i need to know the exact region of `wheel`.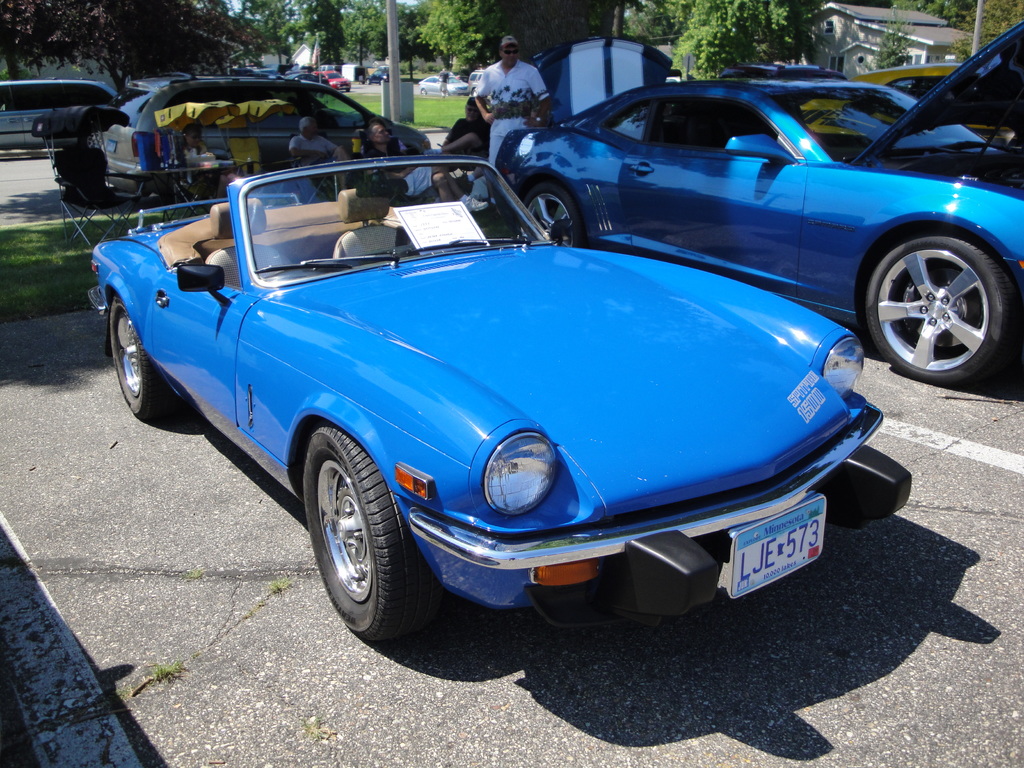
Region: select_region(869, 211, 1004, 369).
